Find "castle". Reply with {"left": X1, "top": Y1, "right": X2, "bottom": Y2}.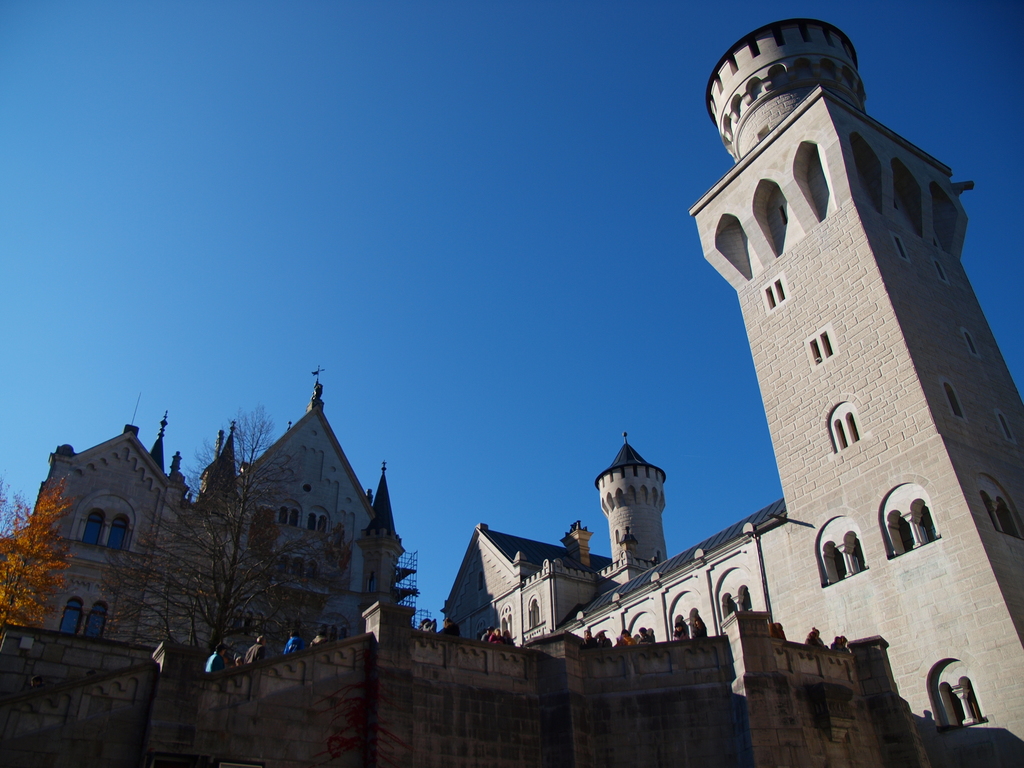
{"left": 132, "top": 104, "right": 1016, "bottom": 767}.
